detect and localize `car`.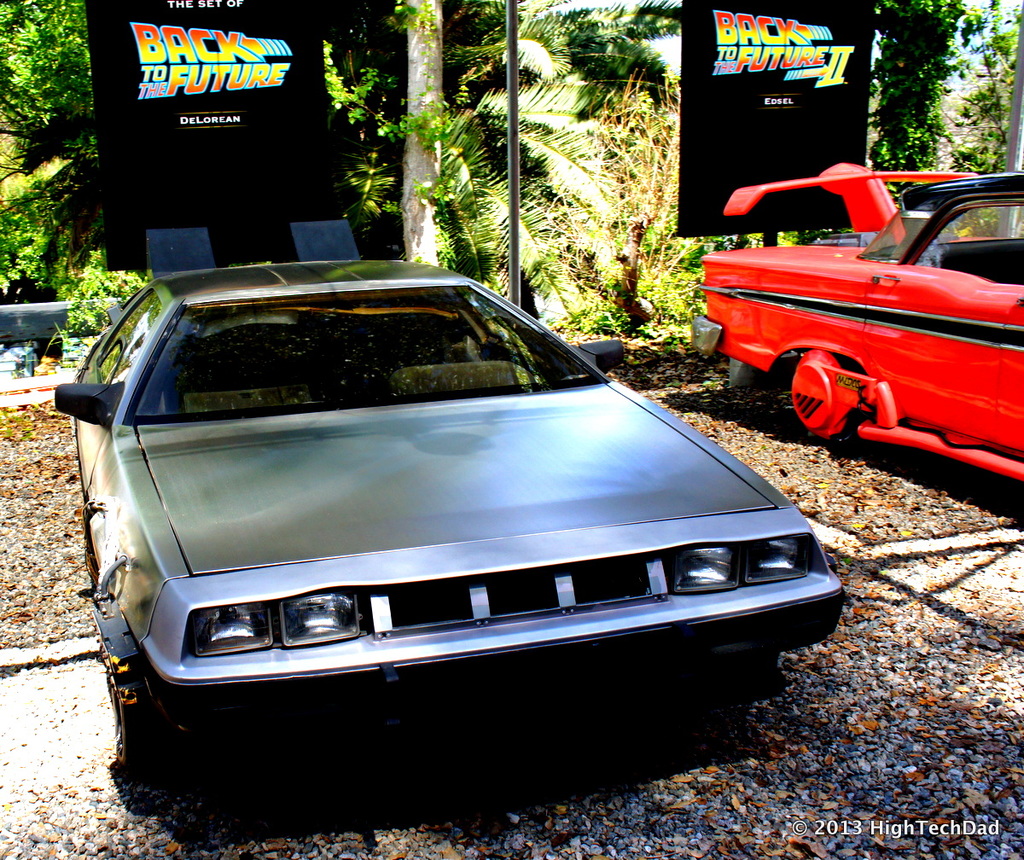
Localized at region(55, 259, 852, 776).
